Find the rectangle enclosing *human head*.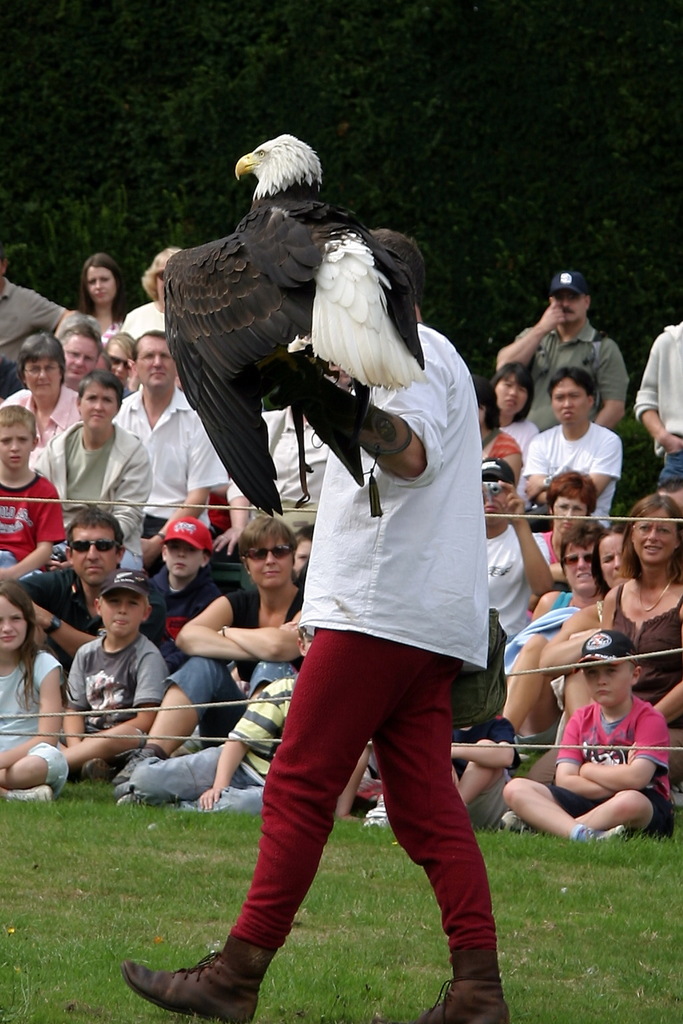
l=160, t=519, r=217, b=582.
